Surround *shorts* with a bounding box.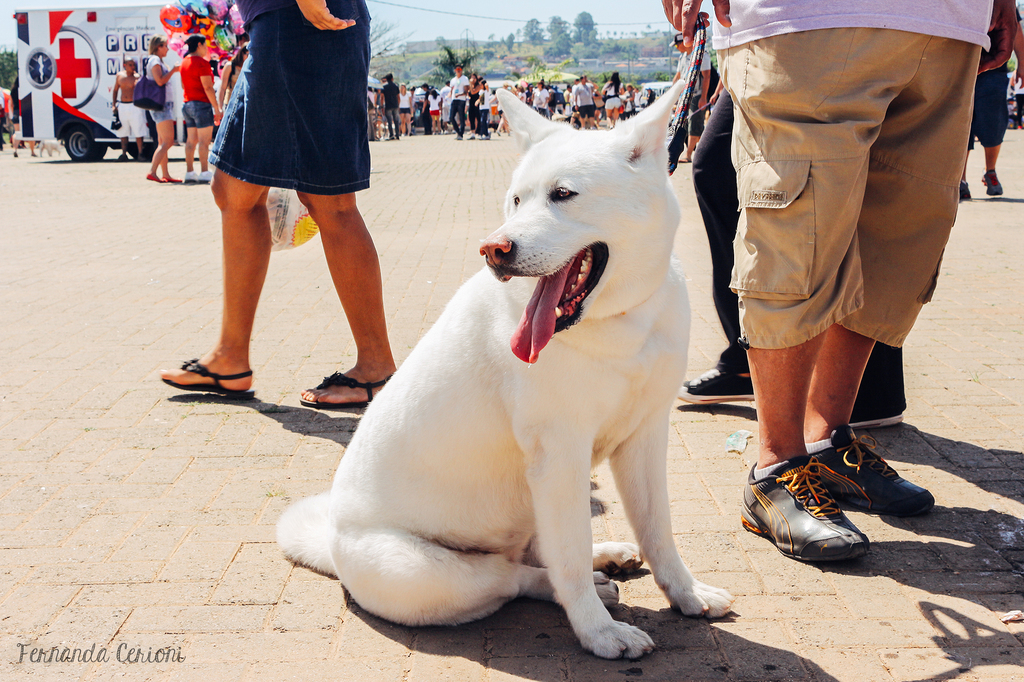
<region>149, 100, 173, 123</region>.
